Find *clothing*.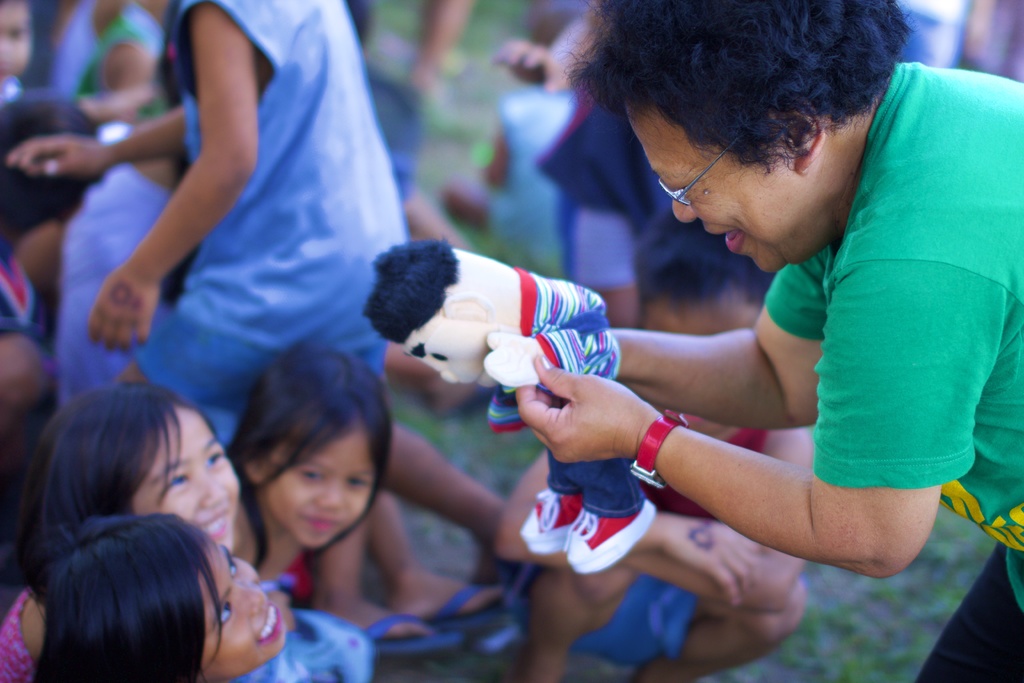
<box>479,79,560,252</box>.
